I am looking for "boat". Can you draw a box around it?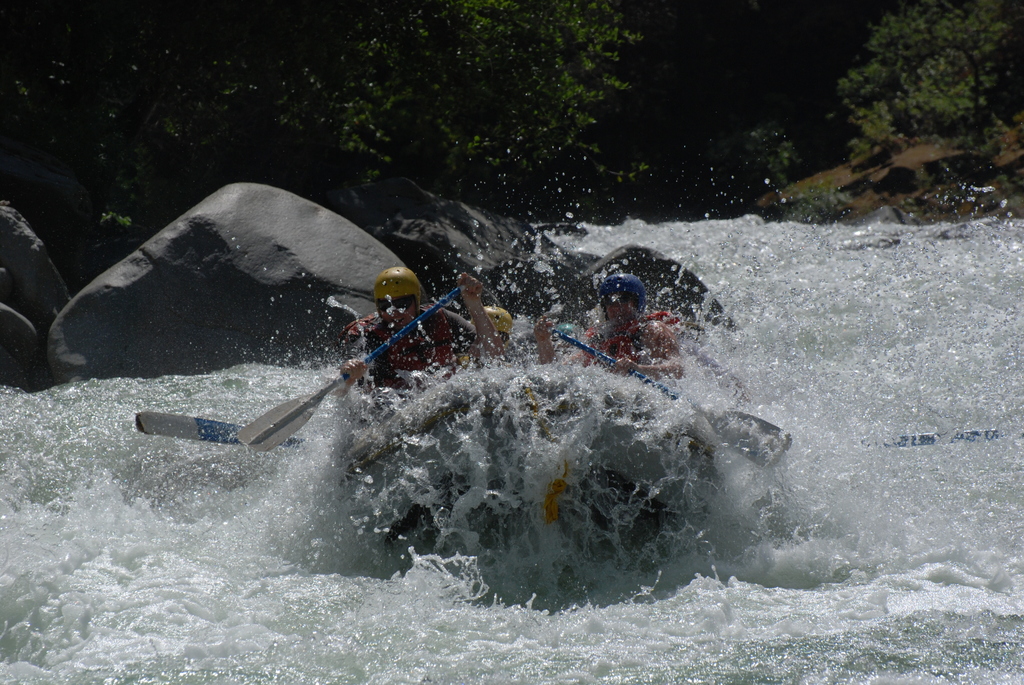
Sure, the bounding box is box(316, 355, 728, 565).
